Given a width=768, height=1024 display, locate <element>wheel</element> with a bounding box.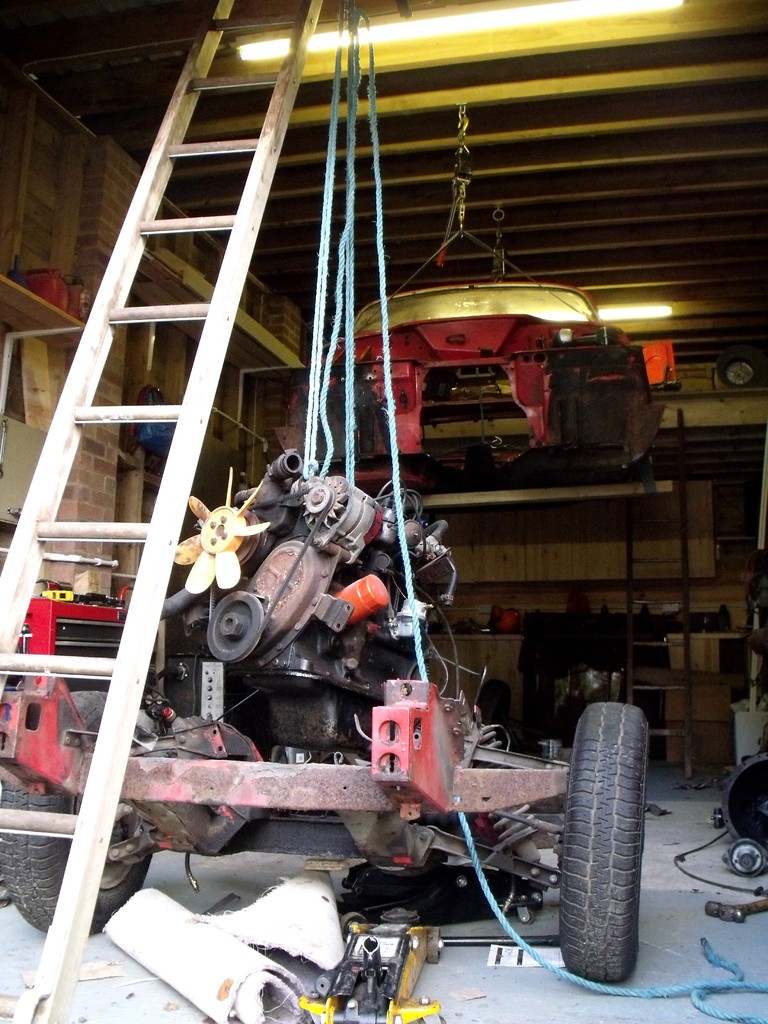
Located: box(0, 687, 156, 938).
